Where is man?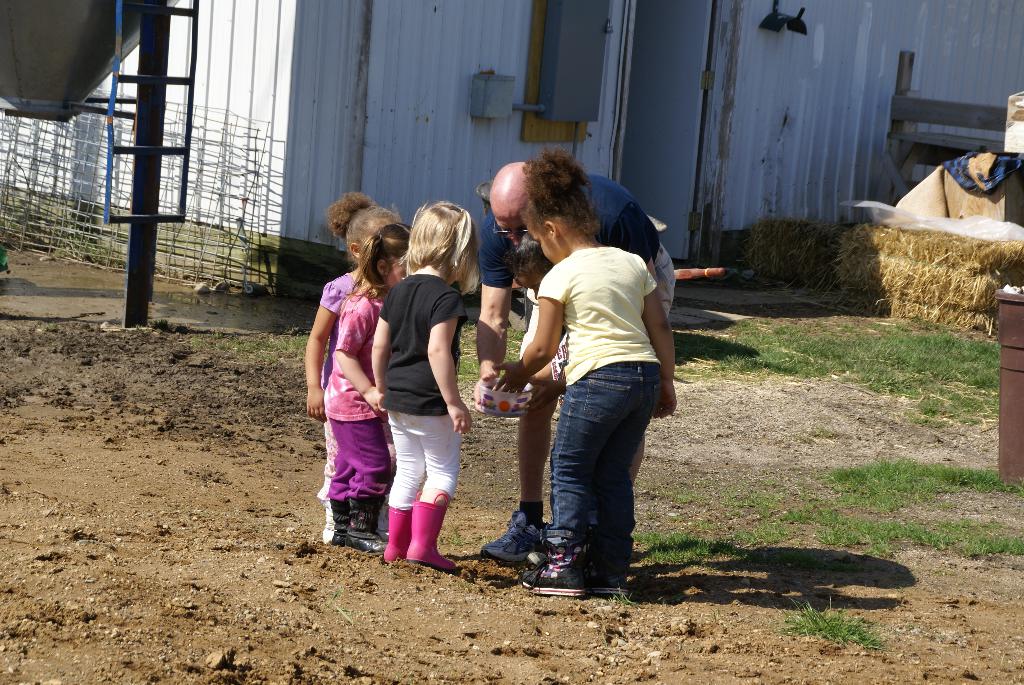
463:166:668:590.
